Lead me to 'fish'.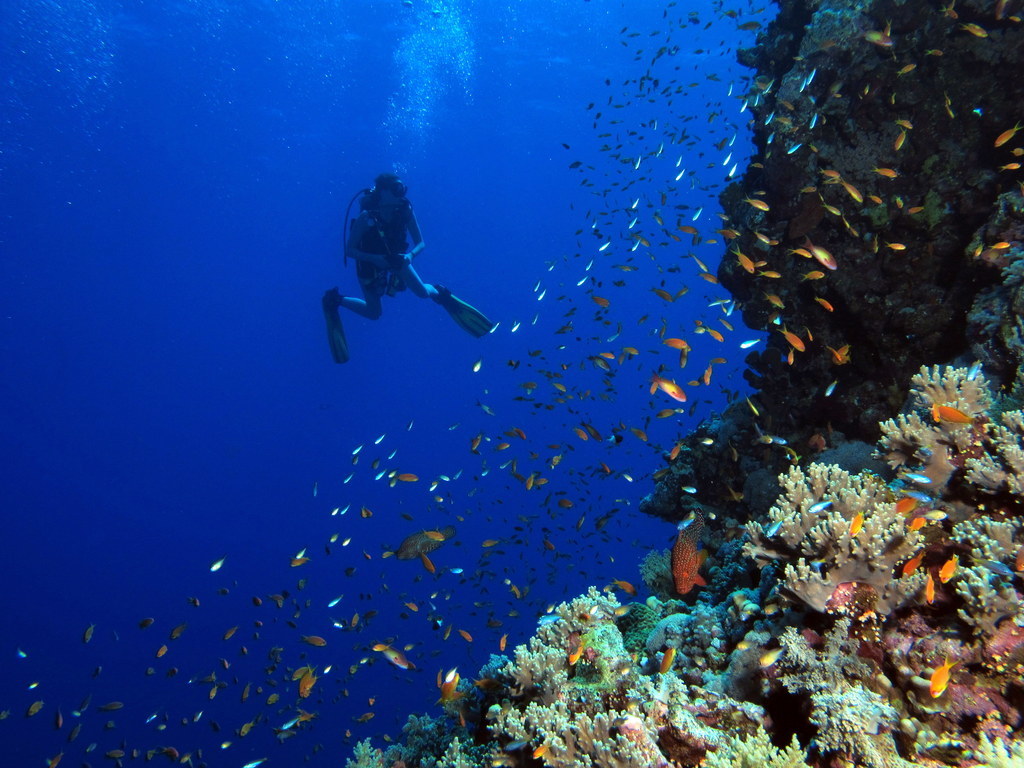
Lead to x1=988, y1=236, x2=1009, y2=249.
